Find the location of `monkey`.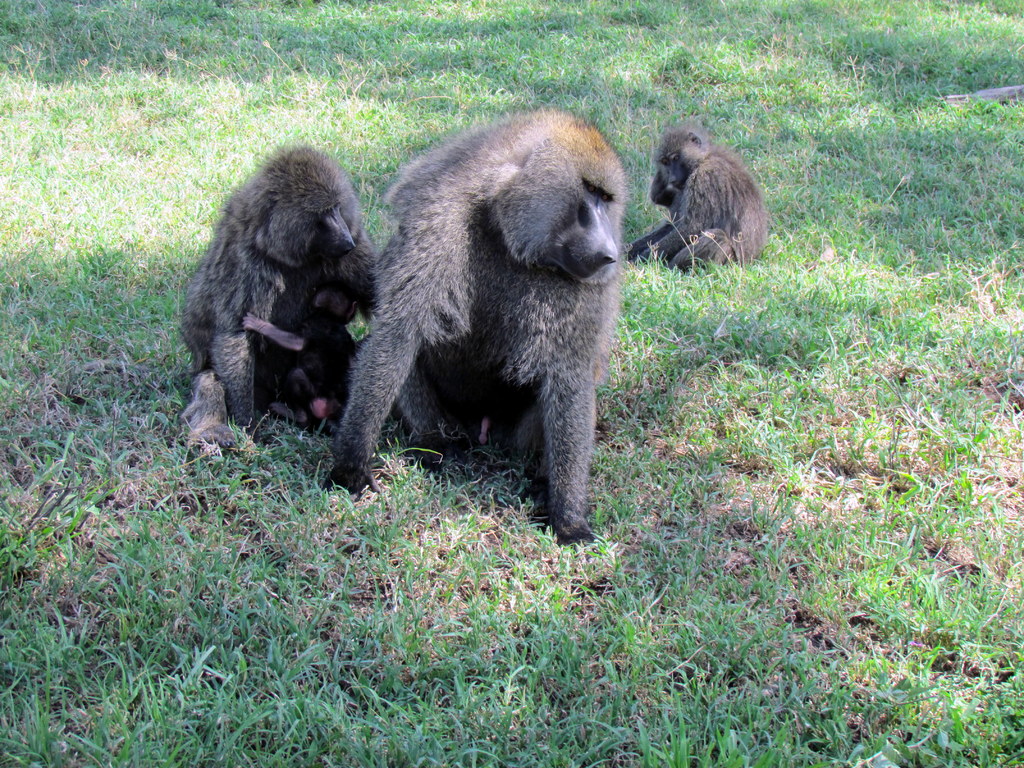
Location: locate(173, 145, 380, 442).
